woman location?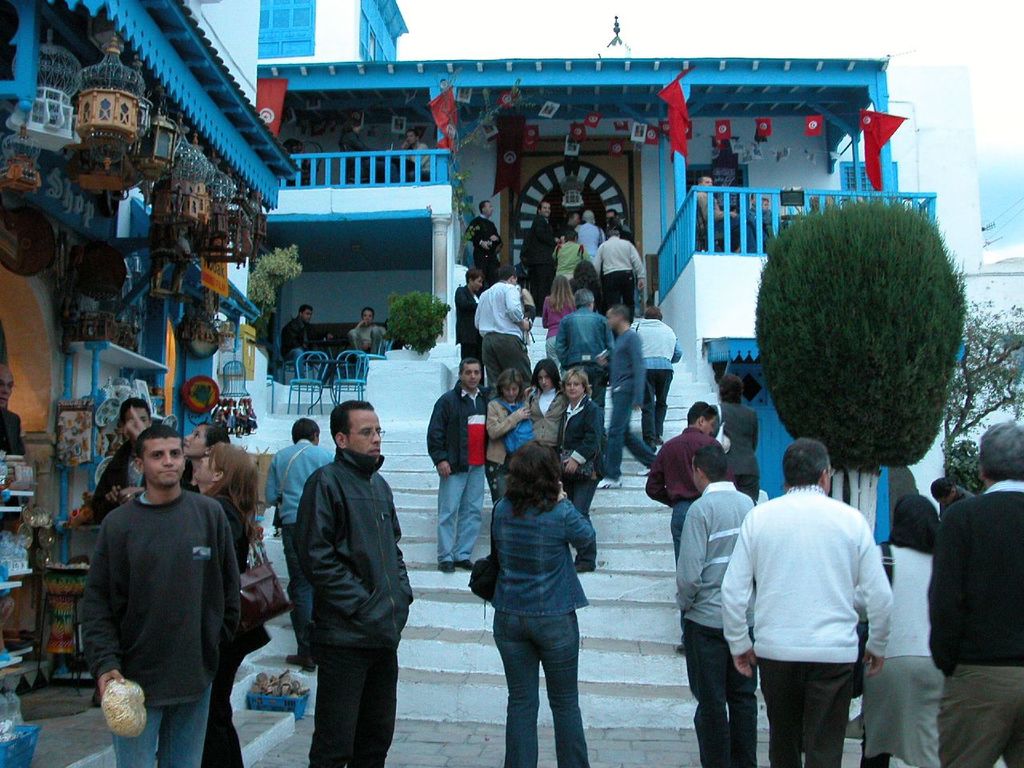
bbox=[470, 413, 617, 758]
